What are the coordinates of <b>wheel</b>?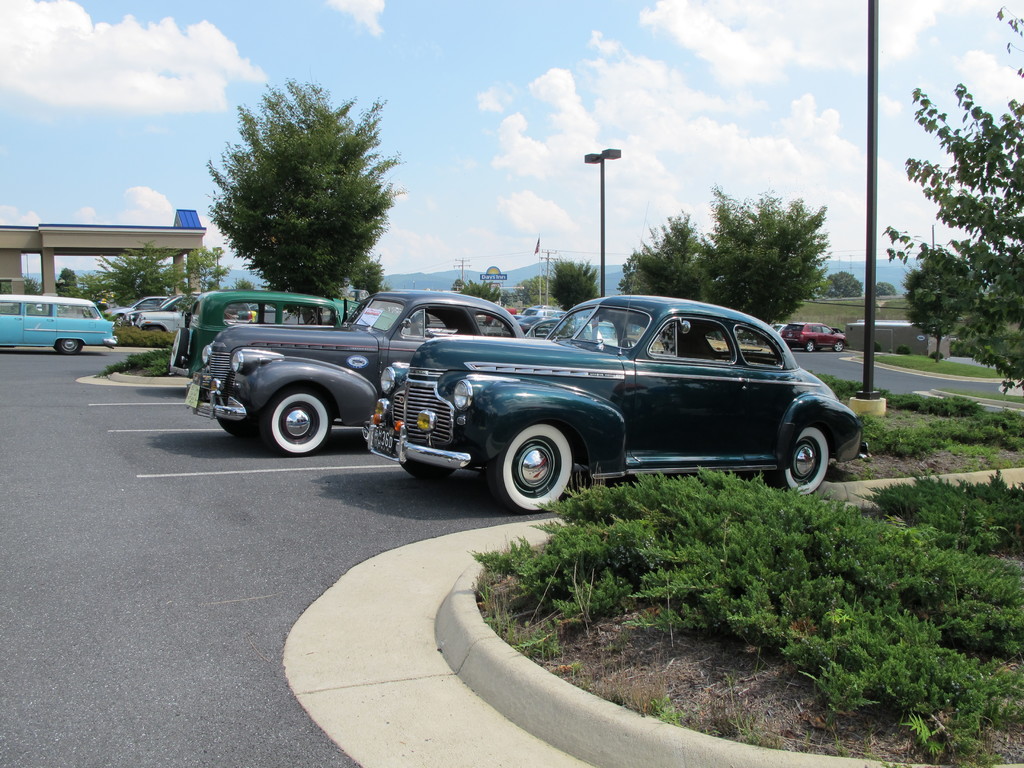
(left=257, top=381, right=339, bottom=461).
